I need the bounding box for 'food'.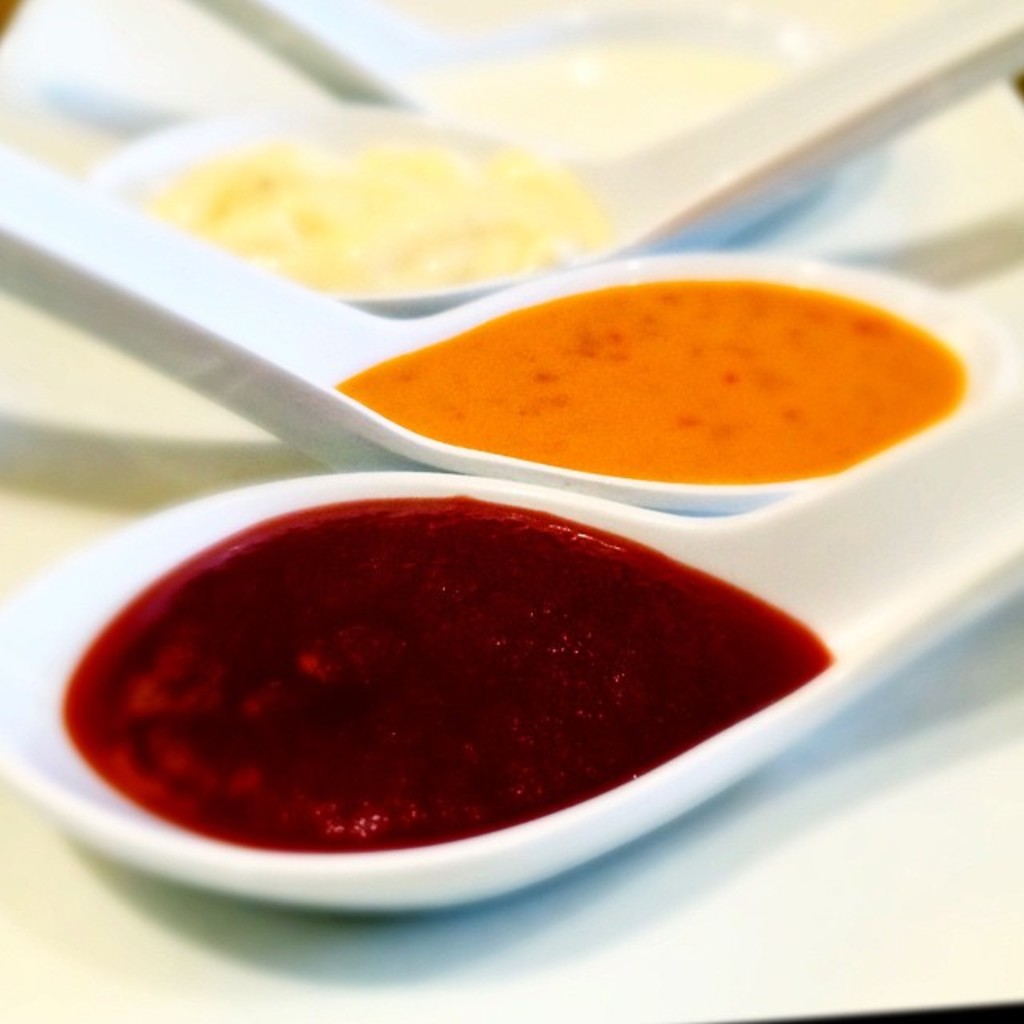
Here it is: (left=56, top=499, right=832, bottom=848).
